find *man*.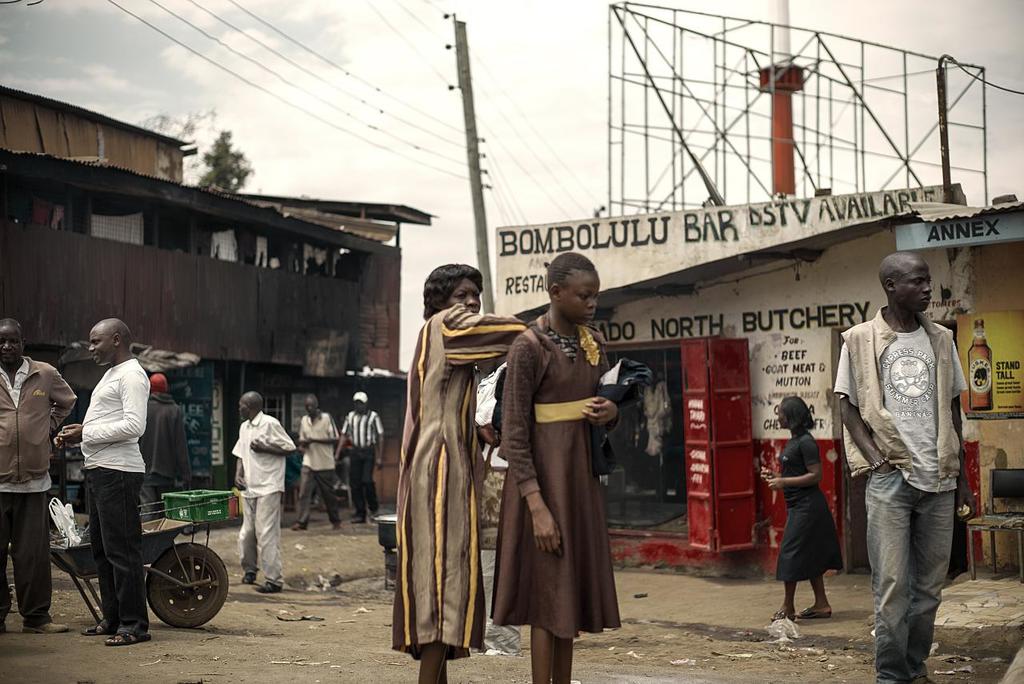
bbox=[127, 372, 194, 516].
